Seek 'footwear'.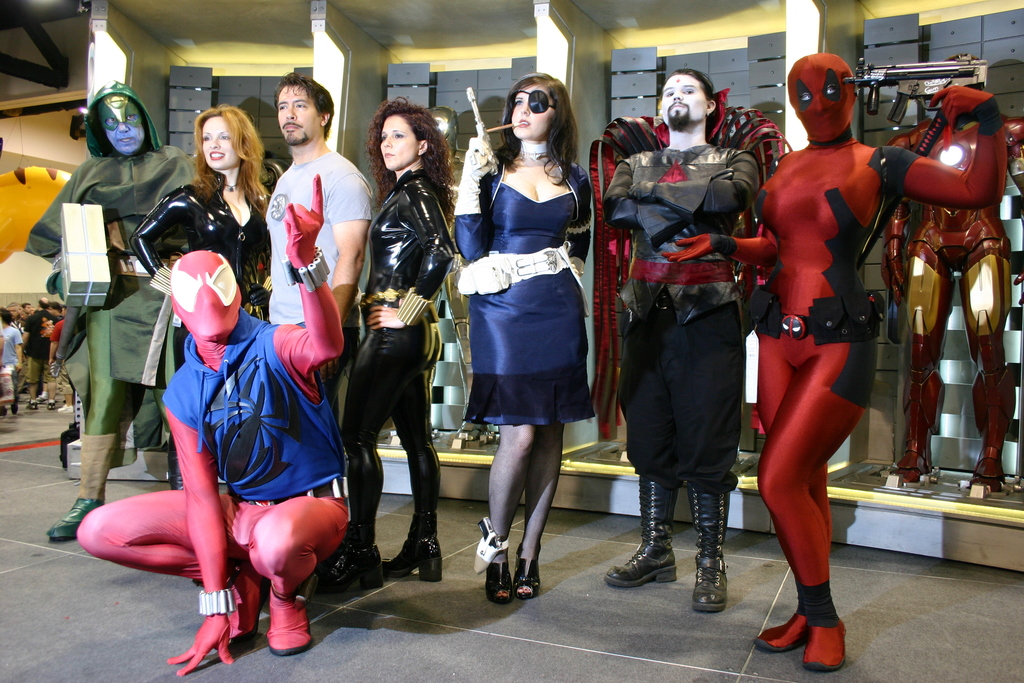
select_region(759, 575, 812, 647).
